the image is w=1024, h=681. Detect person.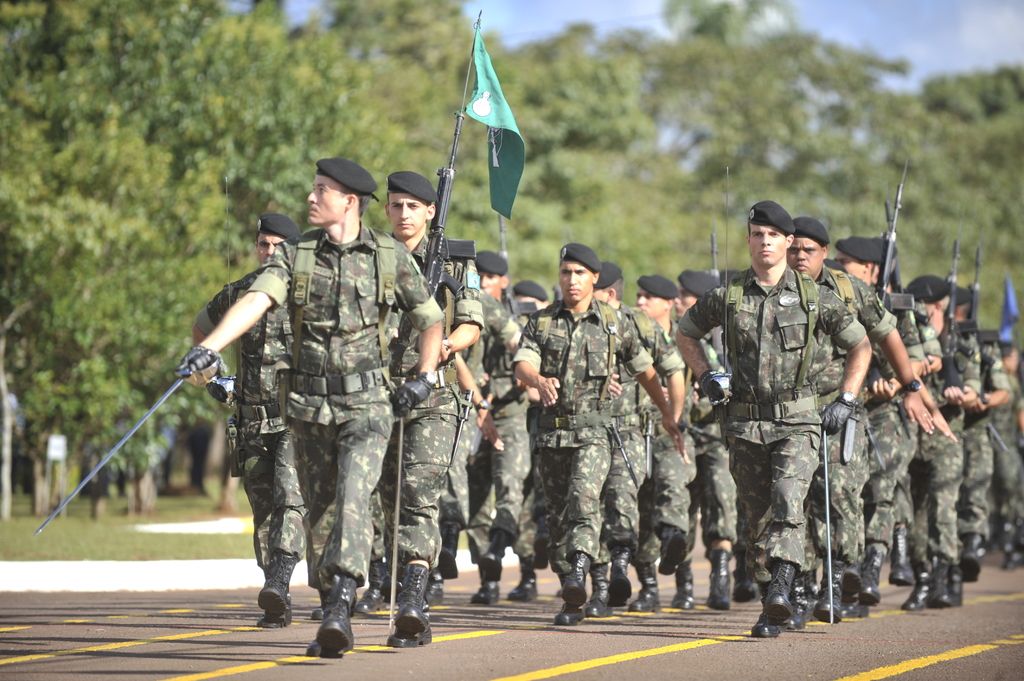
Detection: select_region(193, 212, 312, 624).
